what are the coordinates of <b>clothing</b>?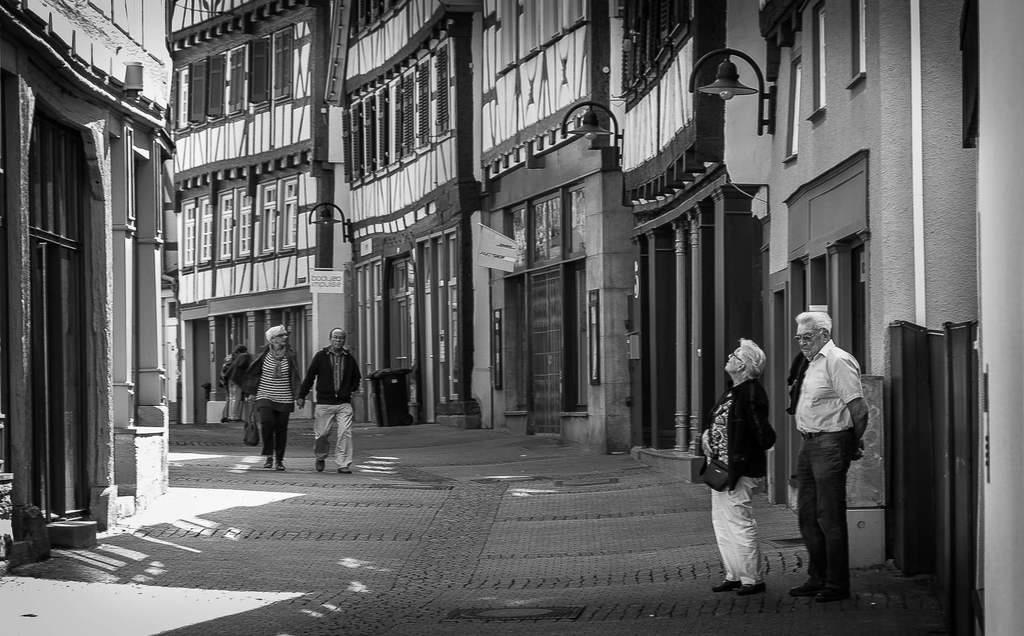
box(217, 360, 228, 421).
